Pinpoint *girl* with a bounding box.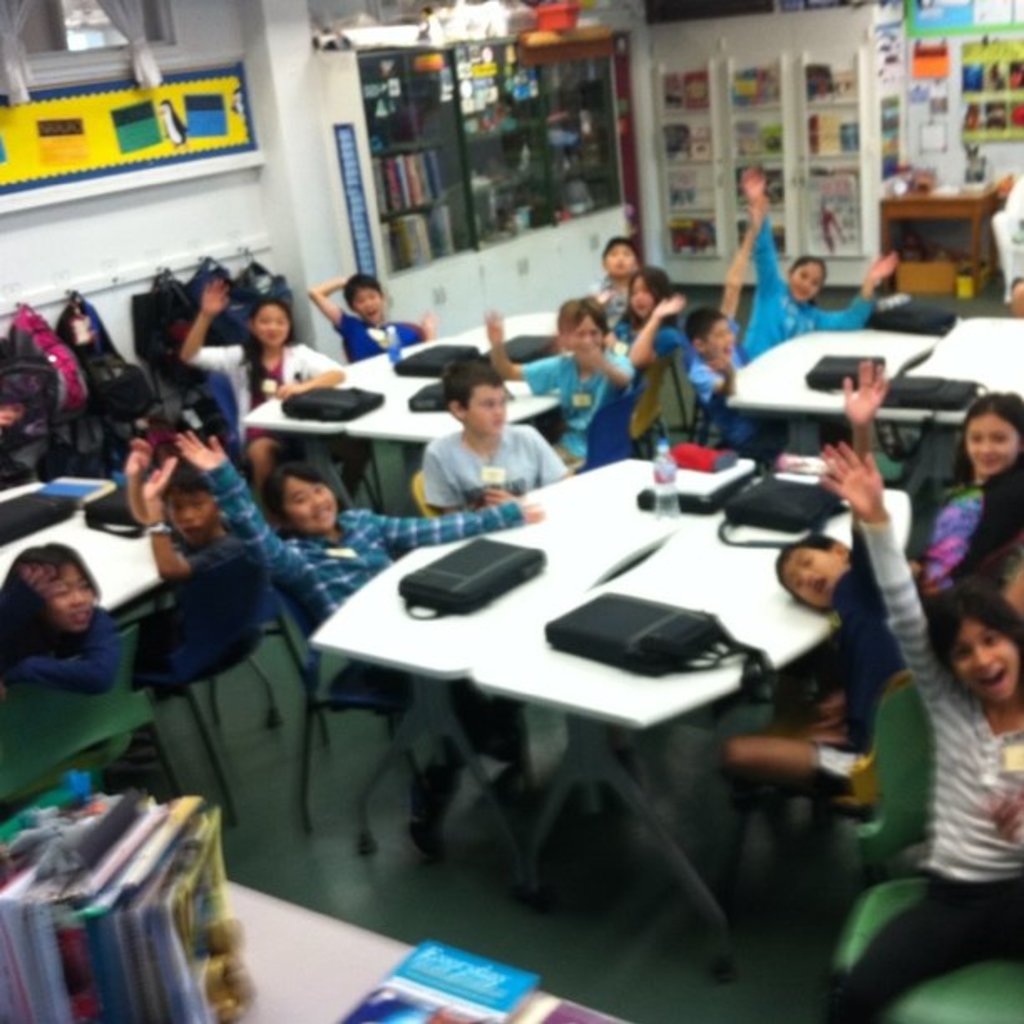
(922,388,1021,614).
